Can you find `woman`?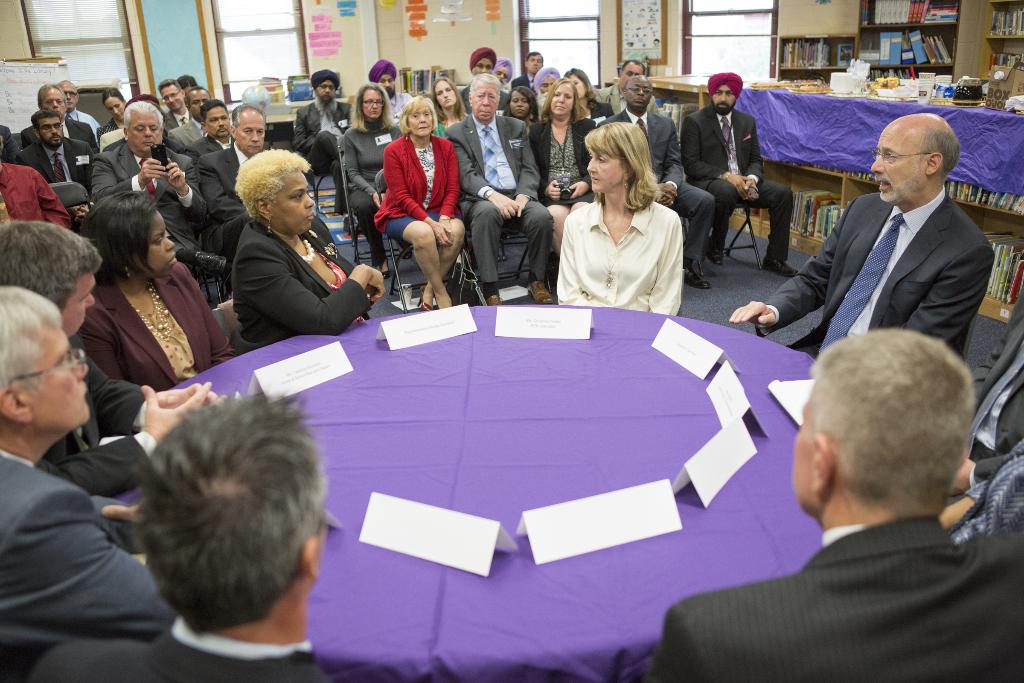
Yes, bounding box: region(339, 81, 401, 268).
